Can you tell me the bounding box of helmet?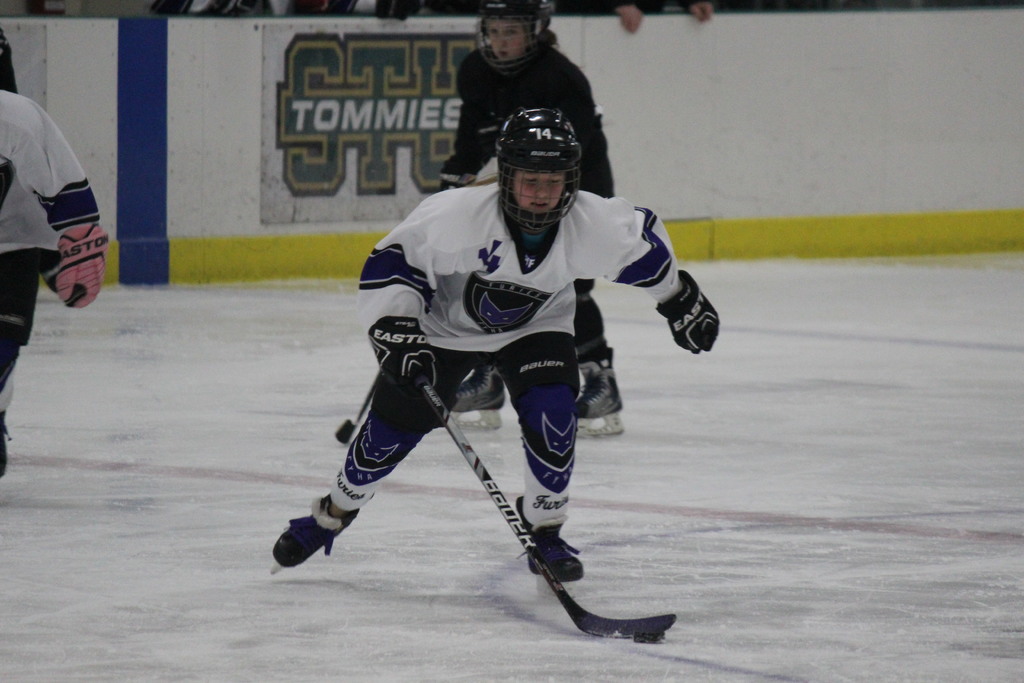
{"left": 470, "top": 0, "right": 559, "bottom": 67}.
